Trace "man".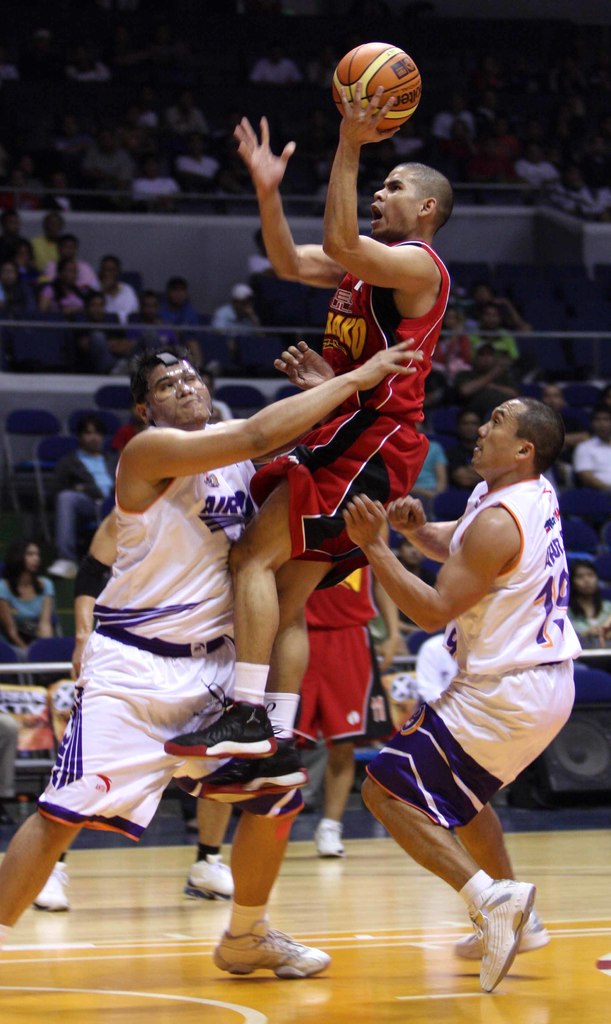
Traced to box(353, 362, 591, 961).
